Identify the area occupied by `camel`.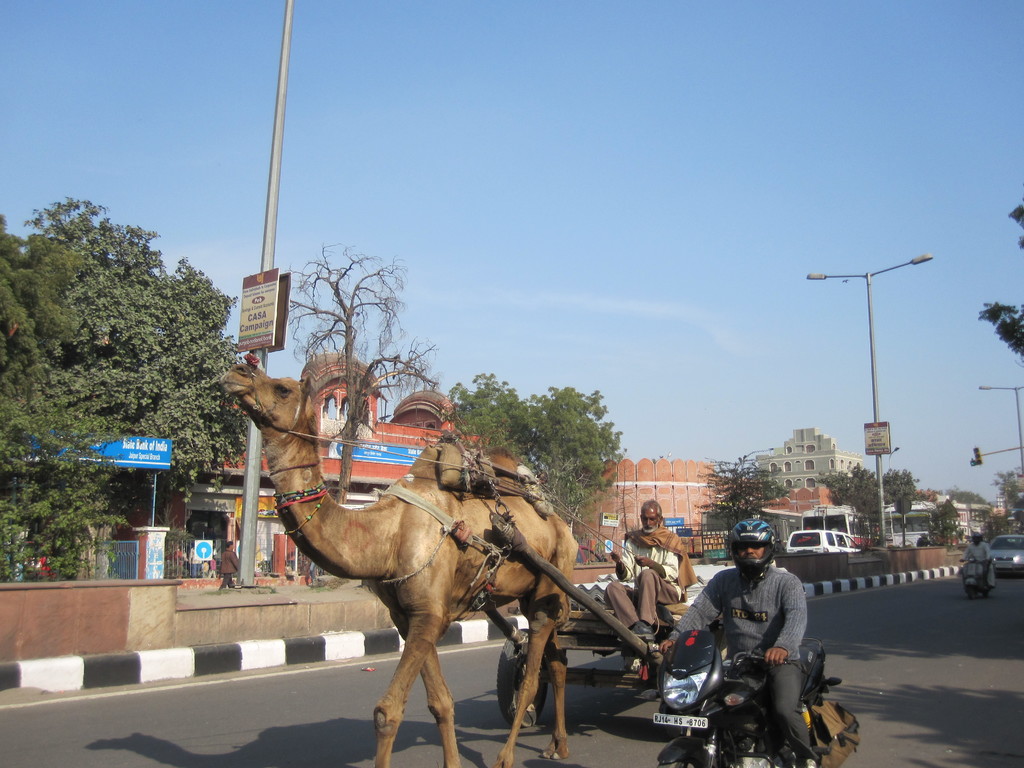
Area: (x1=215, y1=360, x2=579, y2=767).
